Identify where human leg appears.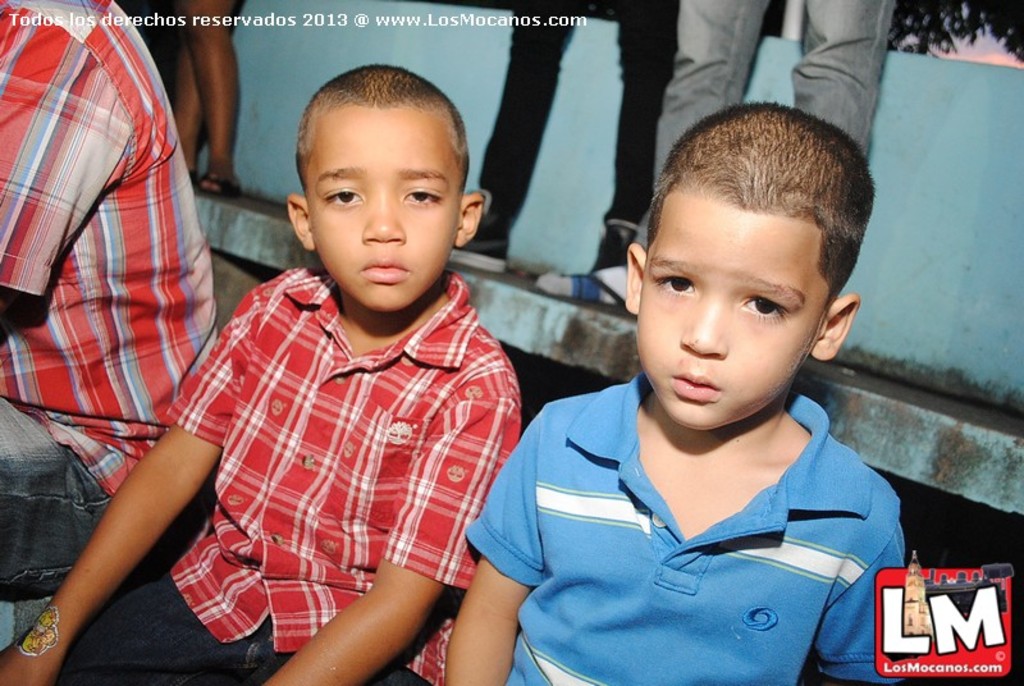
Appears at rect(451, 0, 577, 269).
